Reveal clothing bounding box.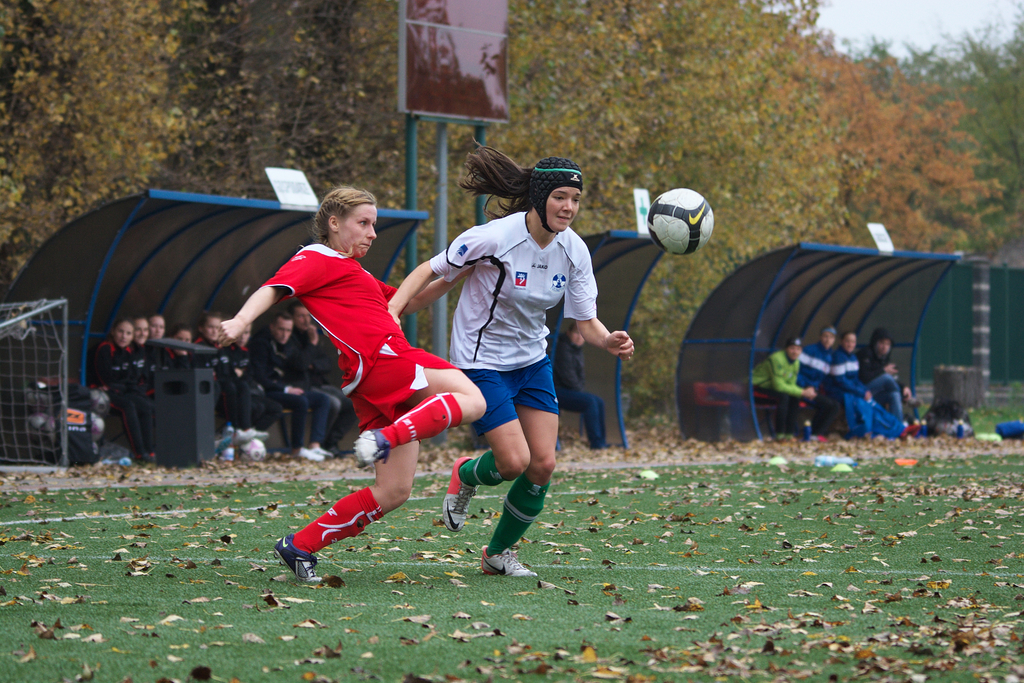
Revealed: 746, 349, 799, 430.
